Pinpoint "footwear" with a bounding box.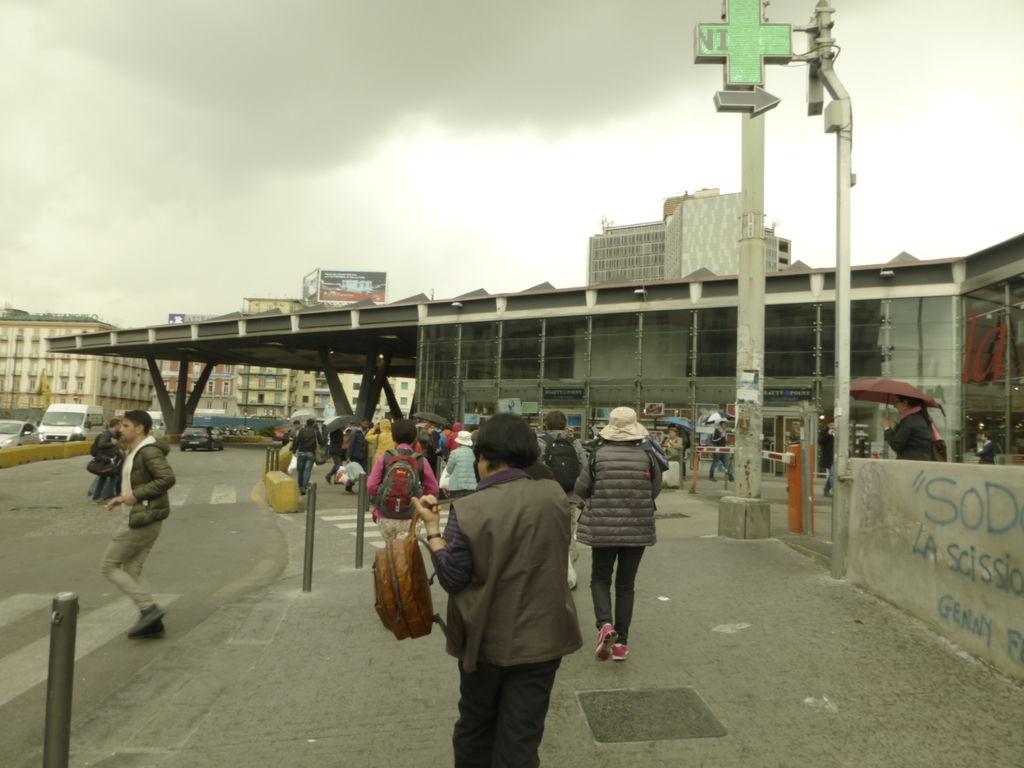
<bbox>127, 604, 170, 636</bbox>.
